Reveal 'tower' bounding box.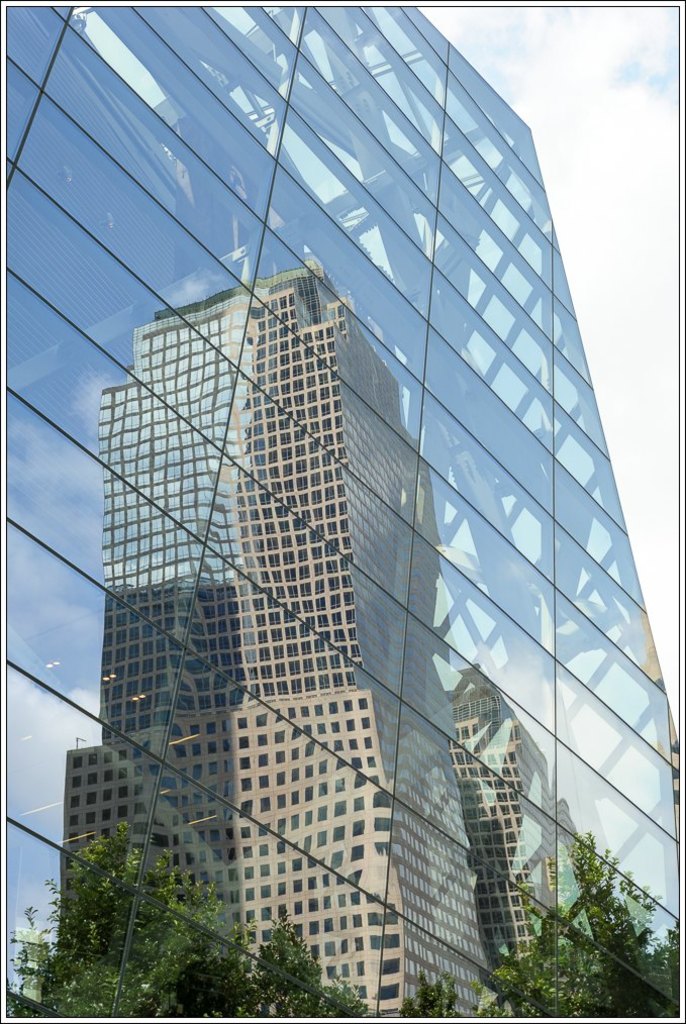
Revealed: left=6, top=5, right=685, bottom=1023.
